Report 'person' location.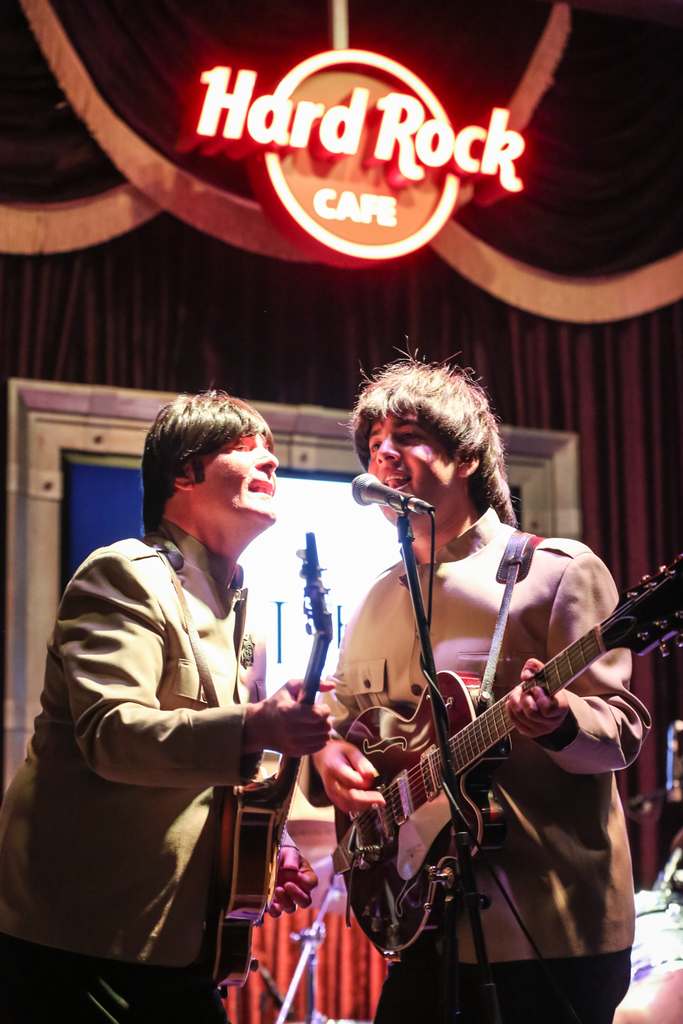
Report: [0,379,337,1023].
